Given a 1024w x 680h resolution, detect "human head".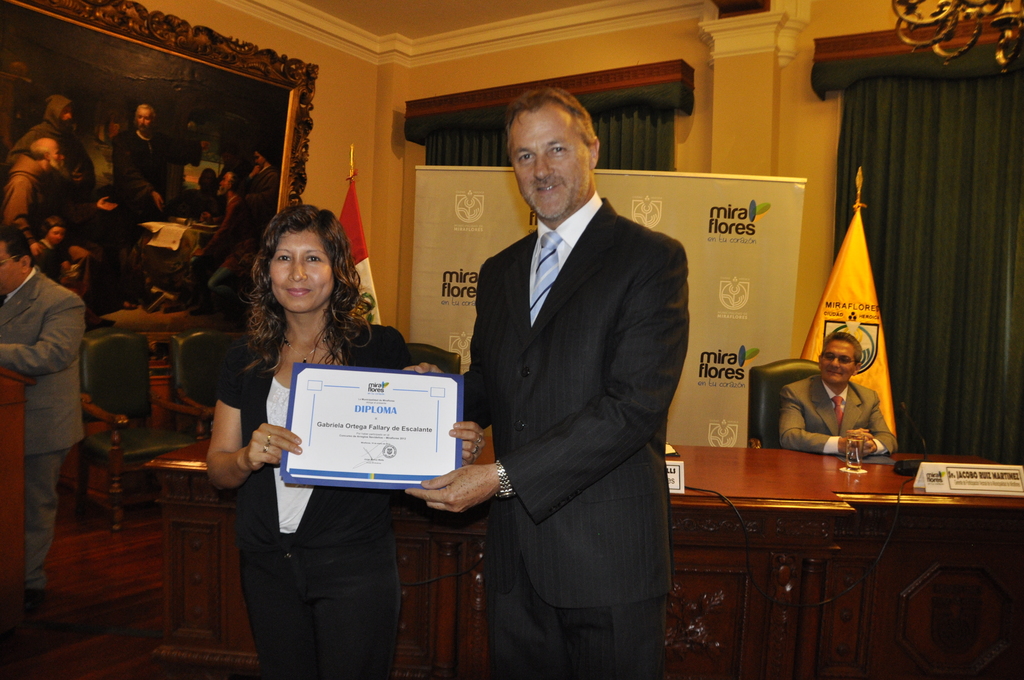
BBox(812, 333, 865, 387).
